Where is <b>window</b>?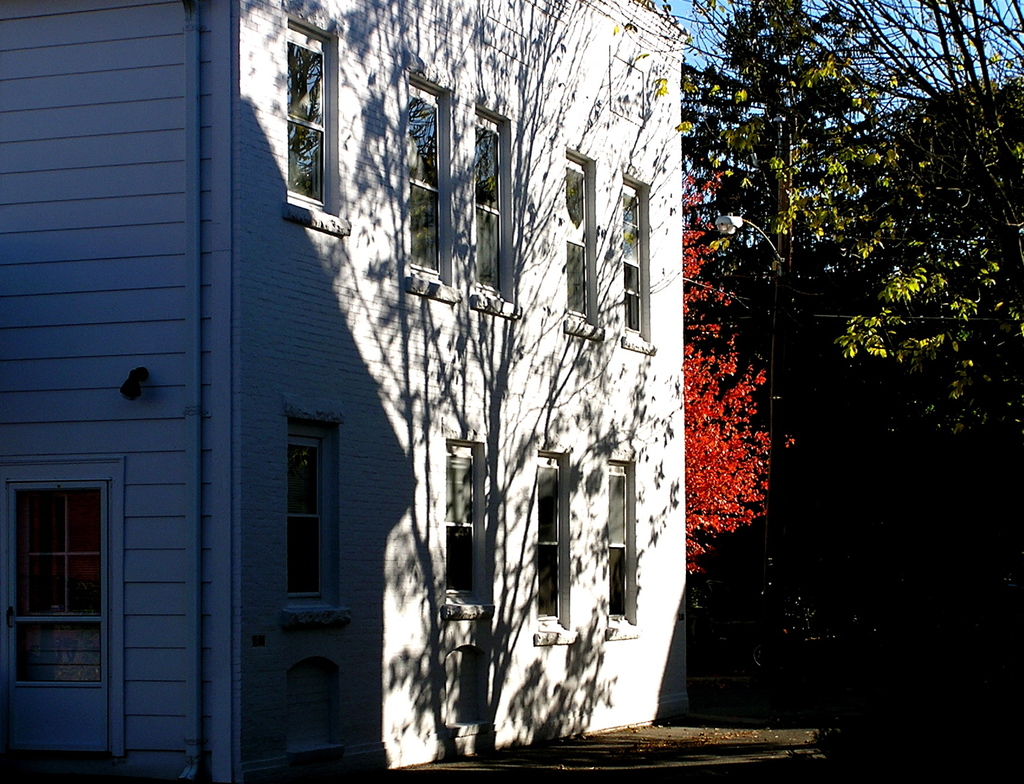
x1=623 y1=176 x2=648 y2=341.
